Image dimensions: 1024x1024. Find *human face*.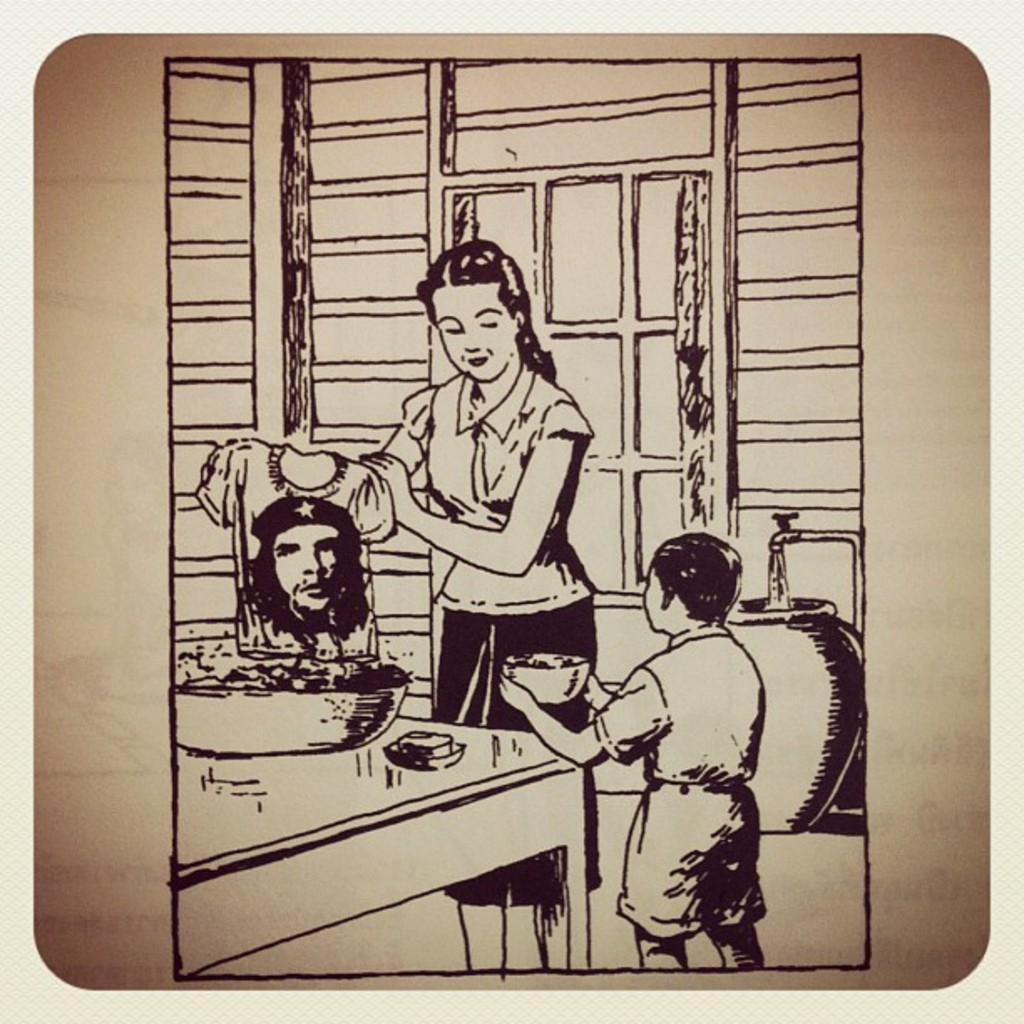
region(644, 562, 668, 624).
